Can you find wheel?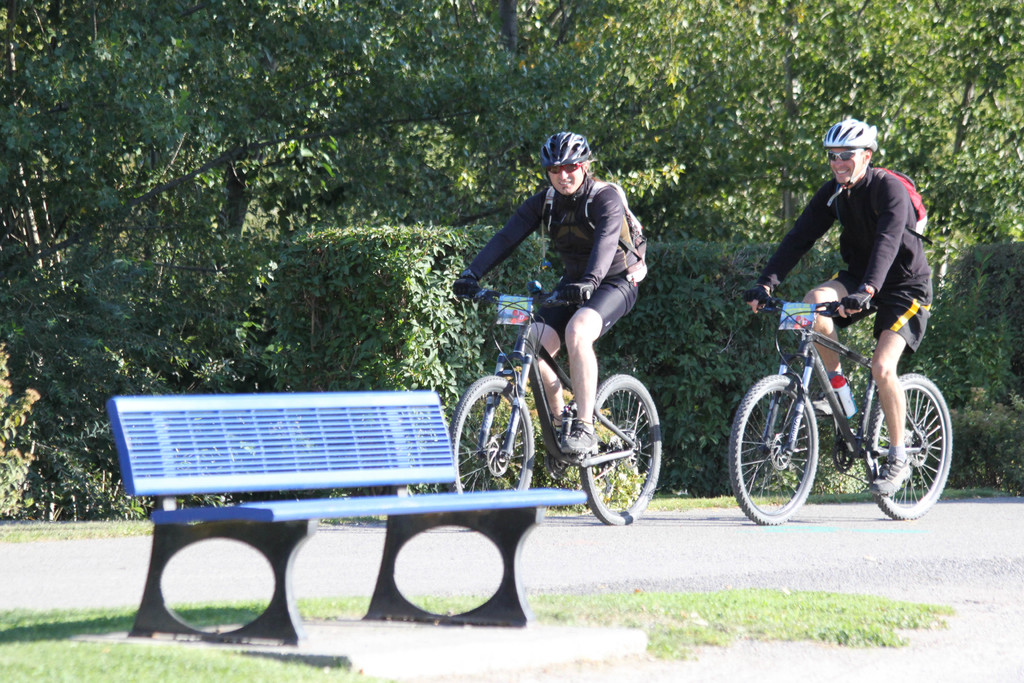
Yes, bounding box: l=573, t=374, r=667, b=530.
